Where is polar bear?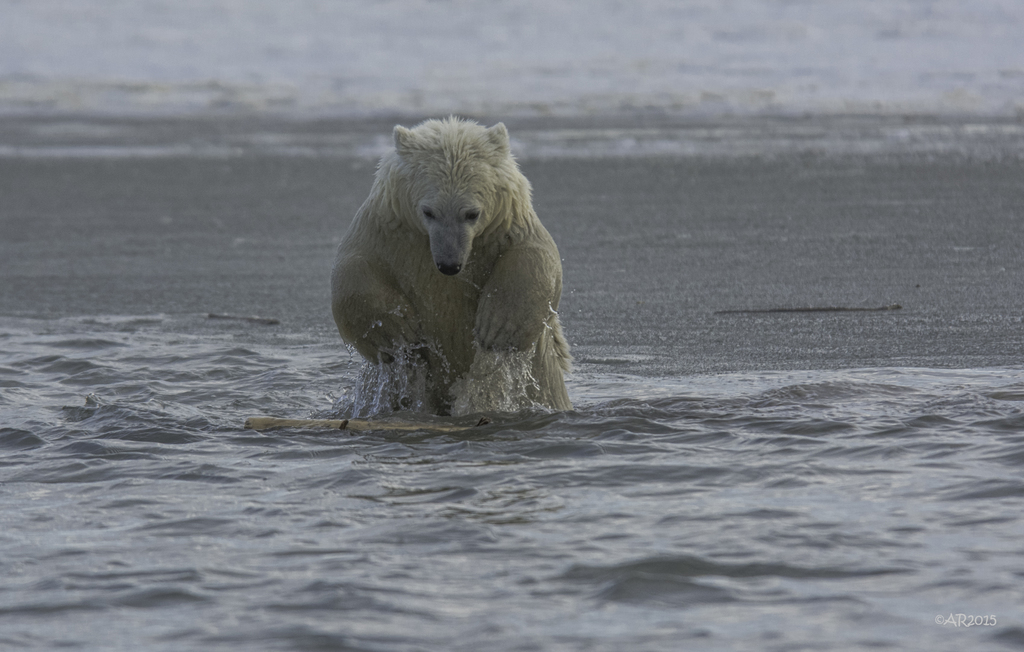
l=324, t=113, r=582, b=419.
